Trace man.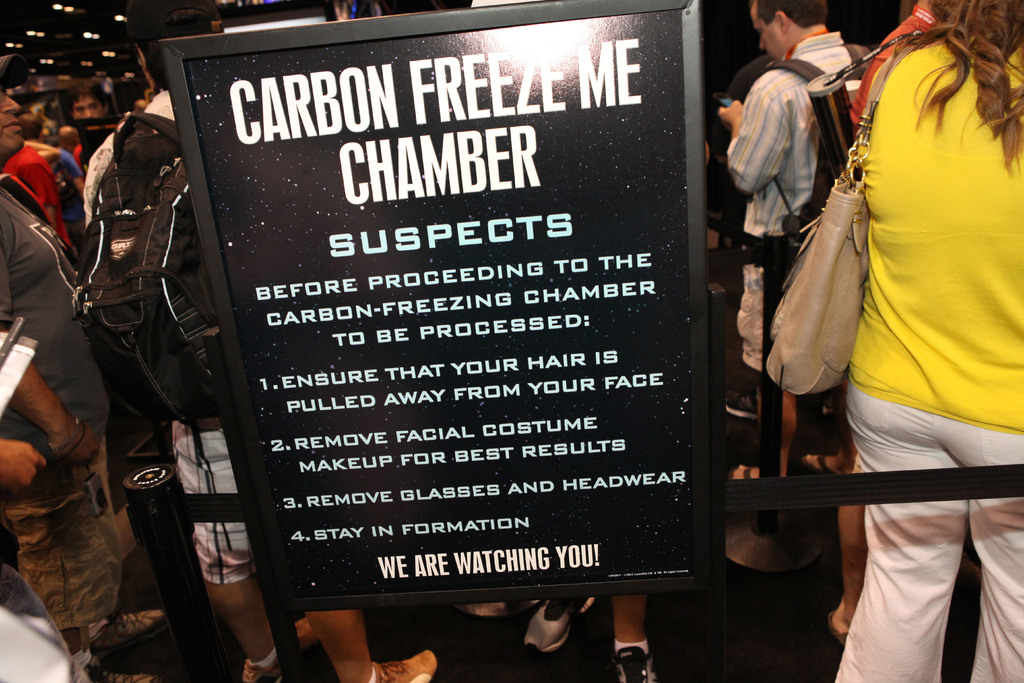
Traced to {"left": 15, "top": 108, "right": 85, "bottom": 240}.
